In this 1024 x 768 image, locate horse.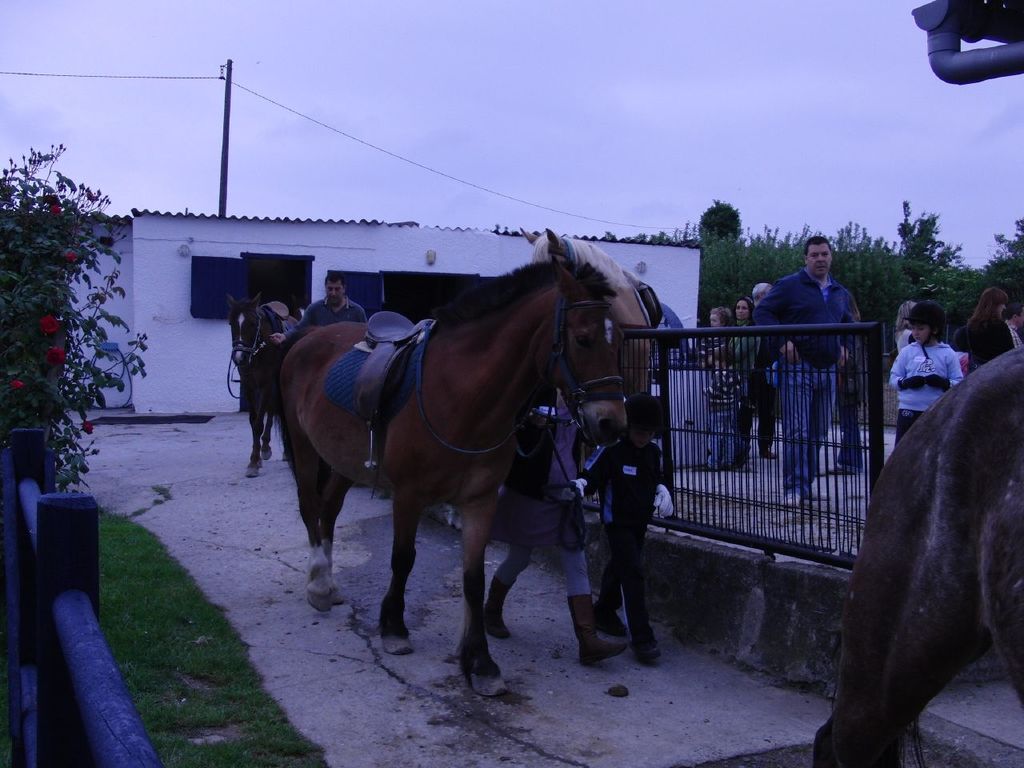
Bounding box: l=223, t=286, r=294, b=482.
